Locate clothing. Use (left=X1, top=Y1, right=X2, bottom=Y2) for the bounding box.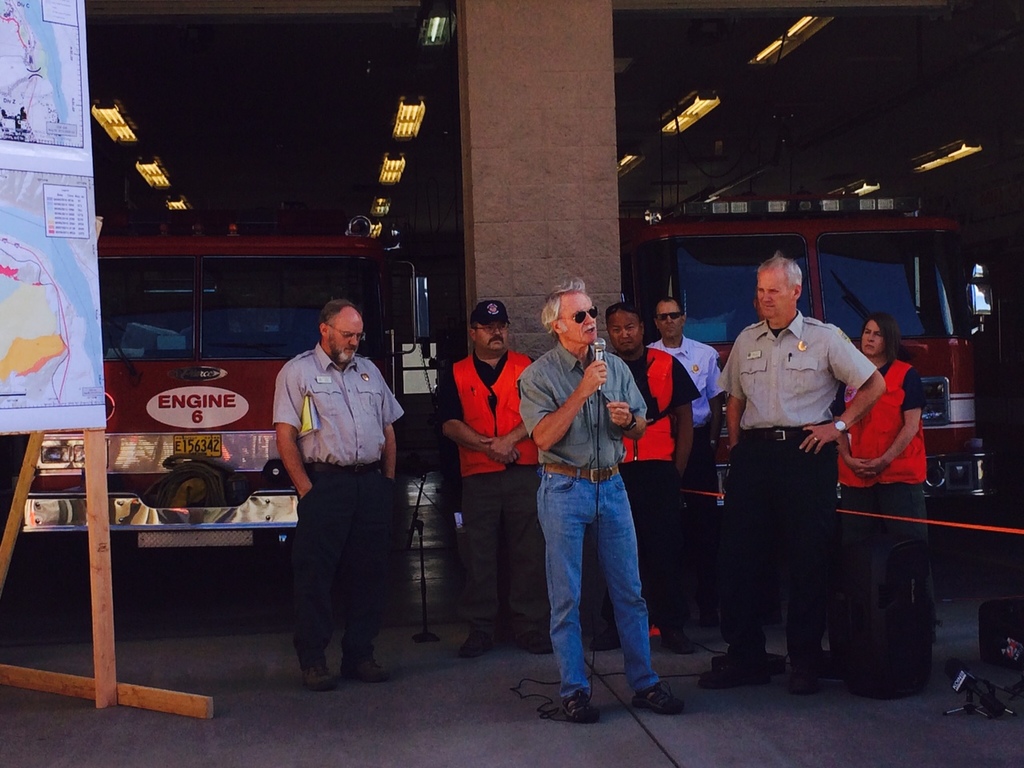
(left=270, top=342, right=405, bottom=466).
